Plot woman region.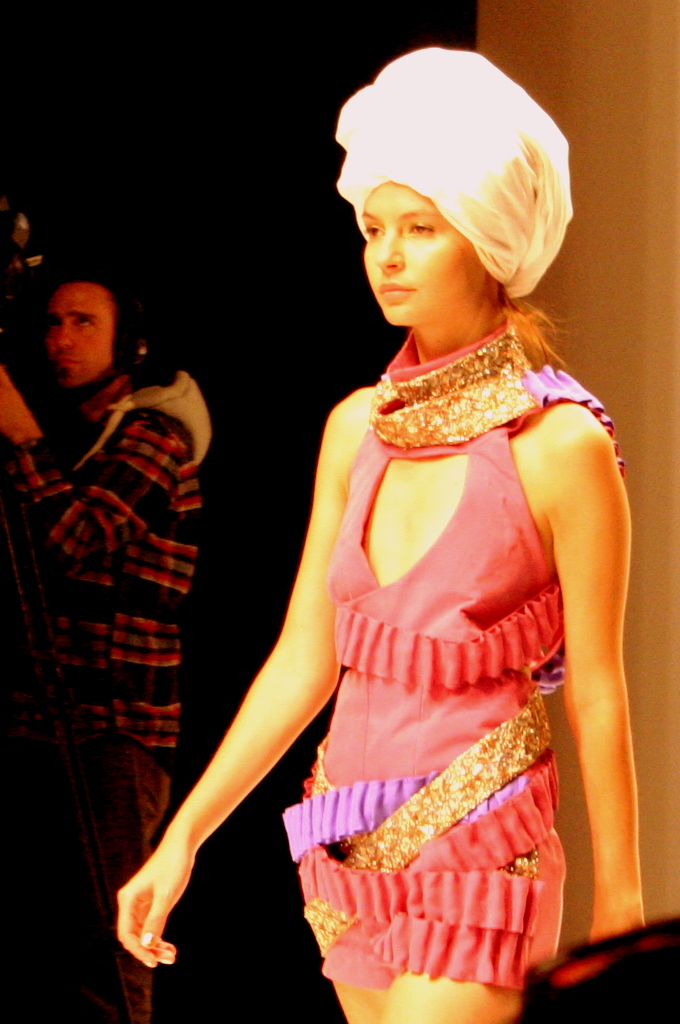
Plotted at l=127, t=54, r=658, b=1005.
